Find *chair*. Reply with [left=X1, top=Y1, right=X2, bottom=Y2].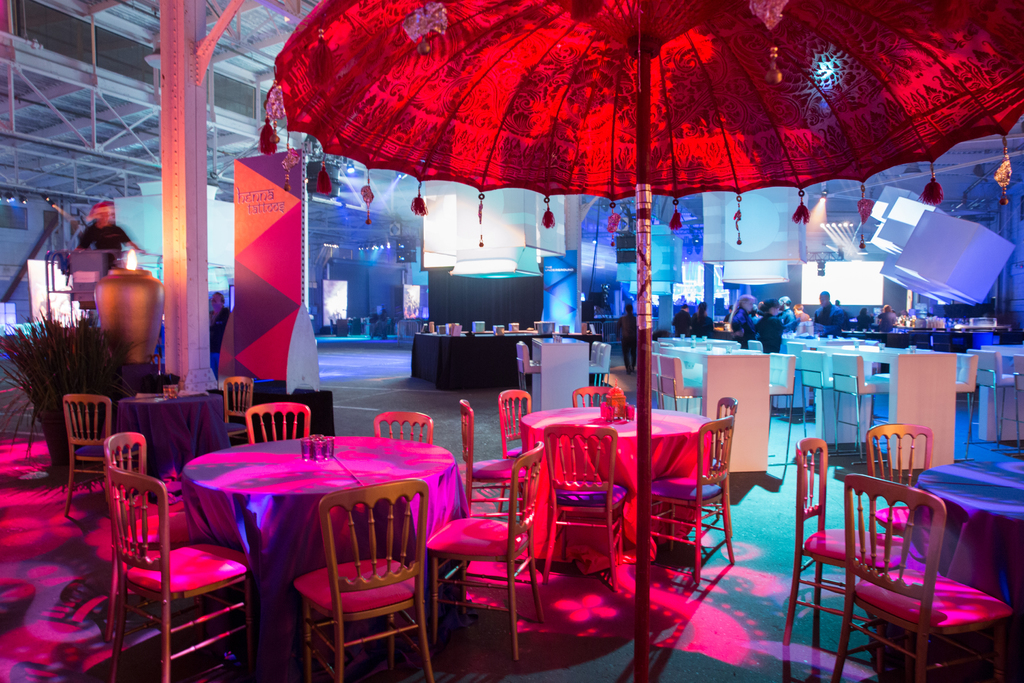
[left=862, top=420, right=938, bottom=579].
